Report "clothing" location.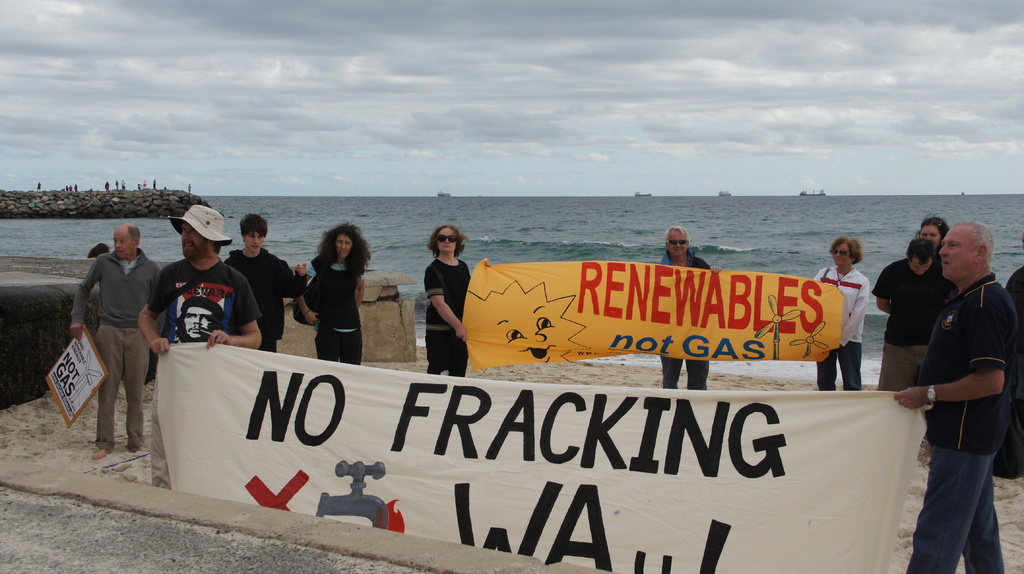
Report: locate(806, 266, 869, 390).
